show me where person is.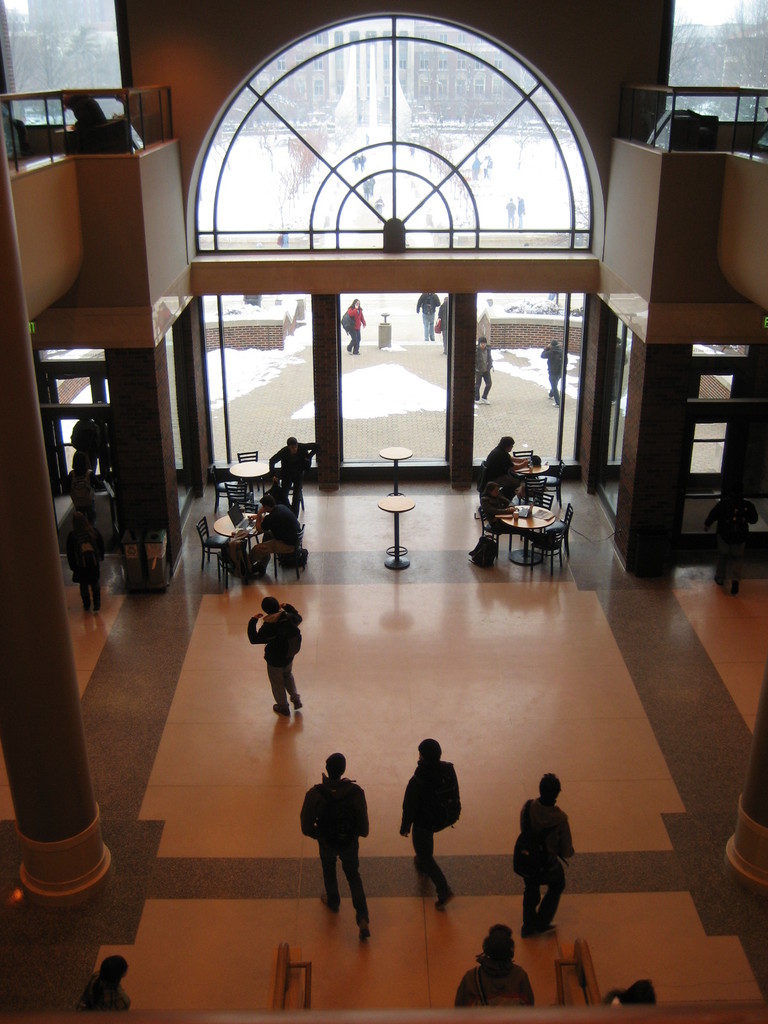
person is at 475/435/524/501.
